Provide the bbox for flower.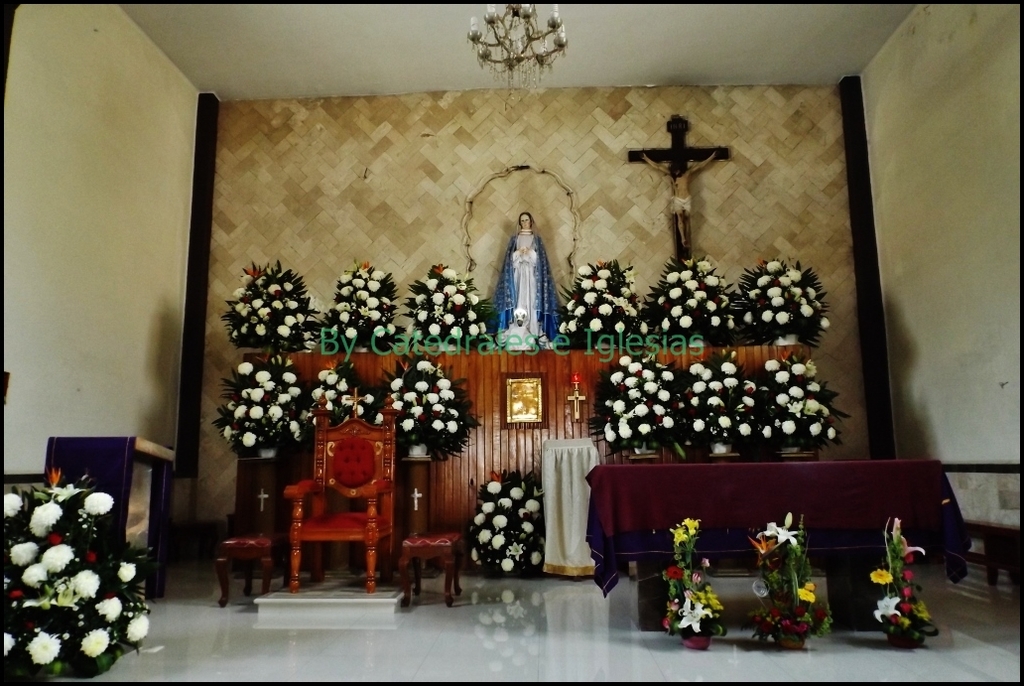
BBox(669, 522, 685, 545).
